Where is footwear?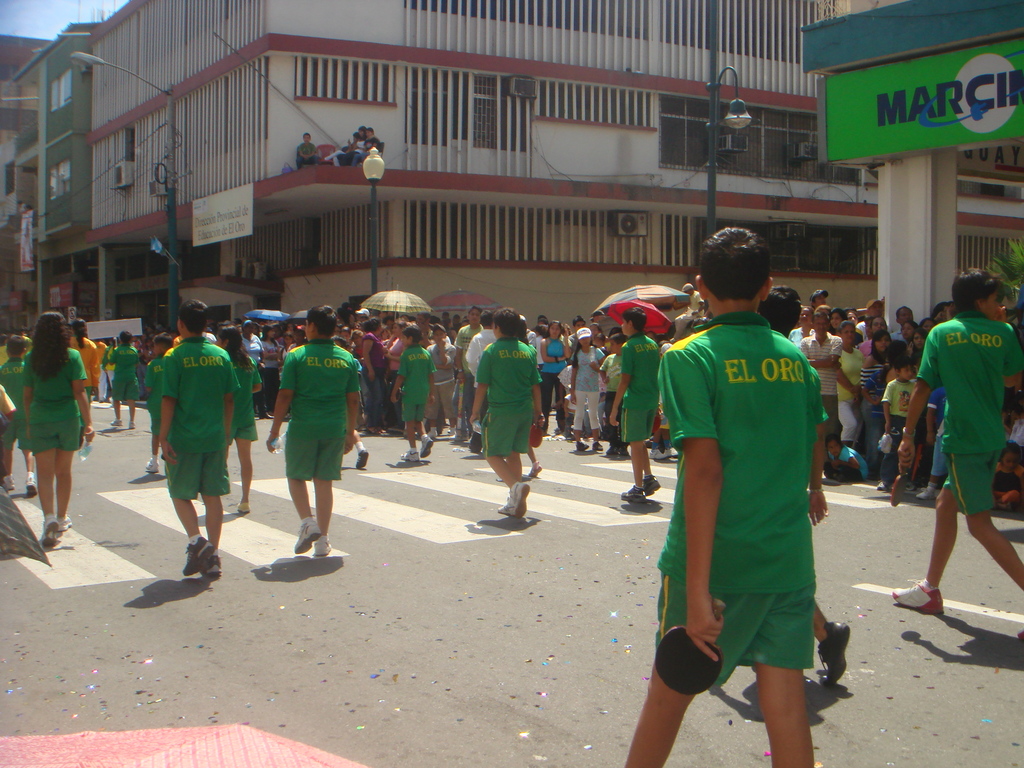
(x1=499, y1=497, x2=511, y2=519).
